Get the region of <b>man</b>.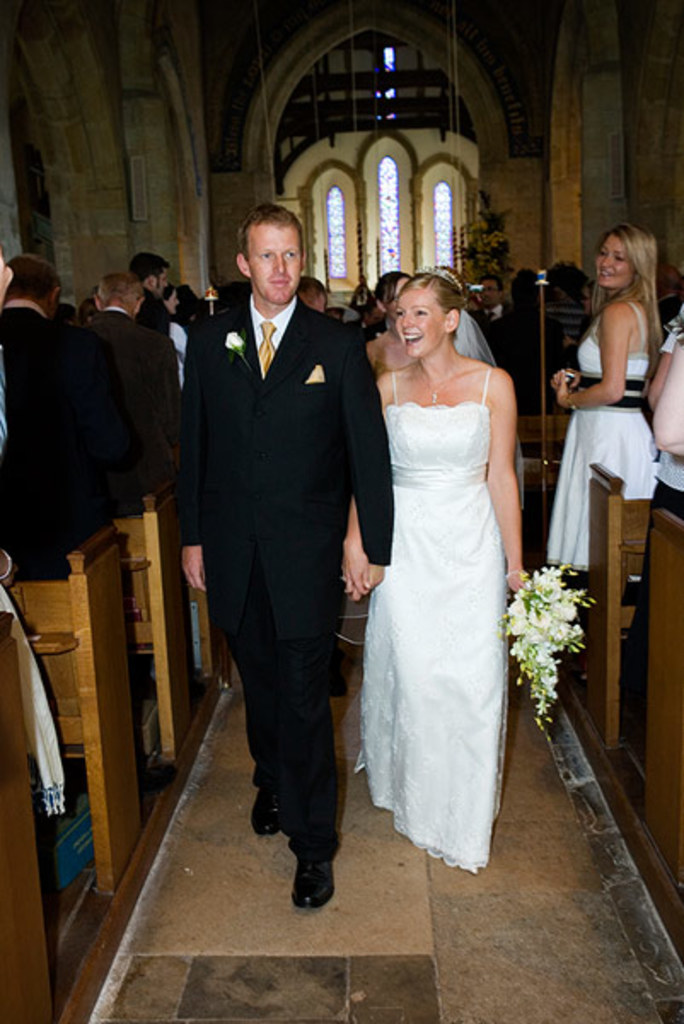
471,273,513,324.
